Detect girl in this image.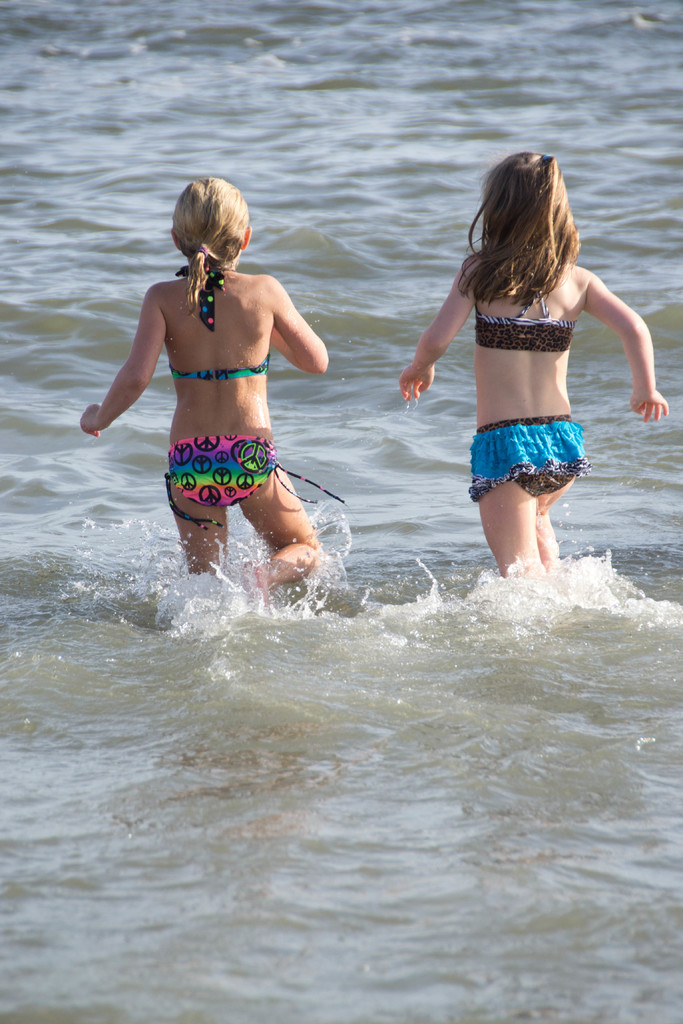
Detection: [402,150,668,581].
